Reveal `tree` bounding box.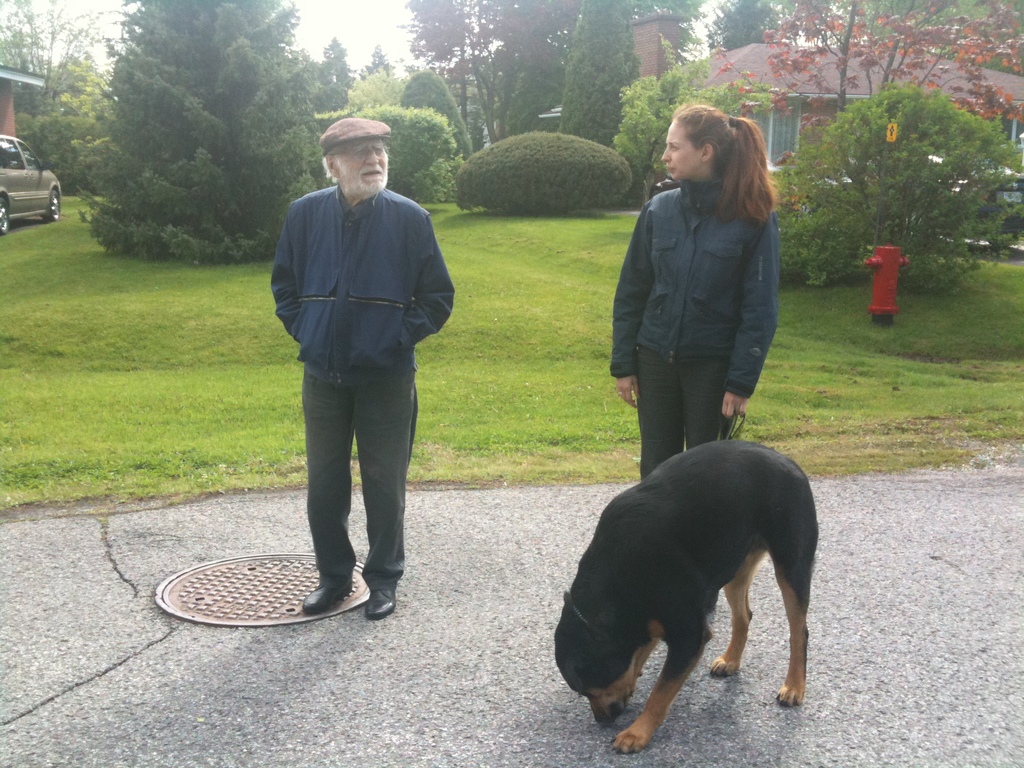
Revealed: select_region(0, 2, 100, 131).
